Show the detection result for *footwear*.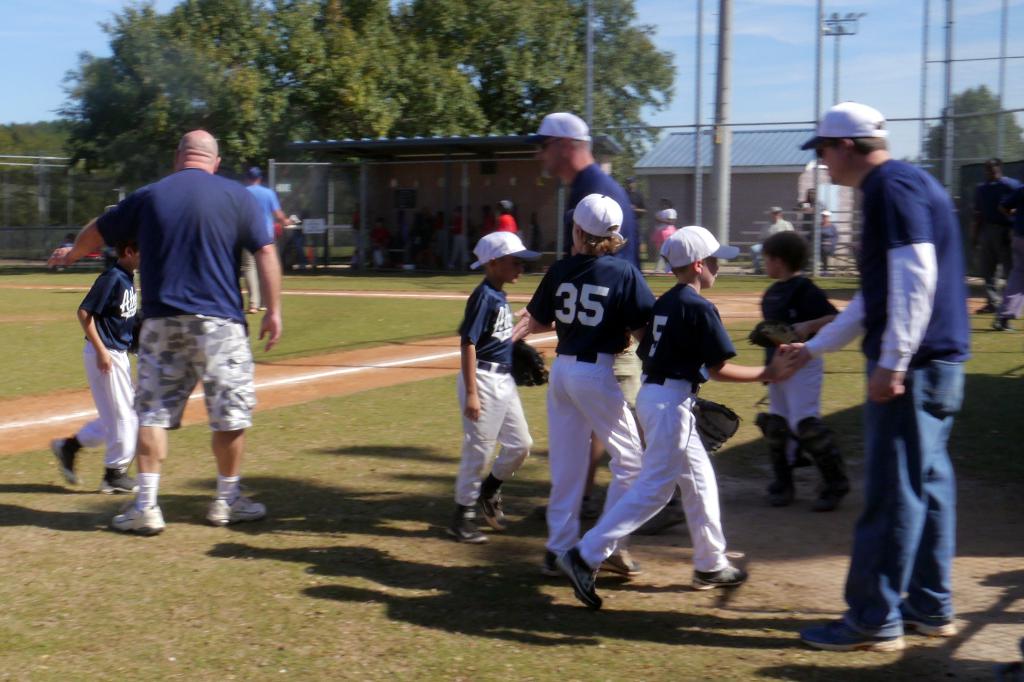
x1=796 y1=609 x2=904 y2=656.
